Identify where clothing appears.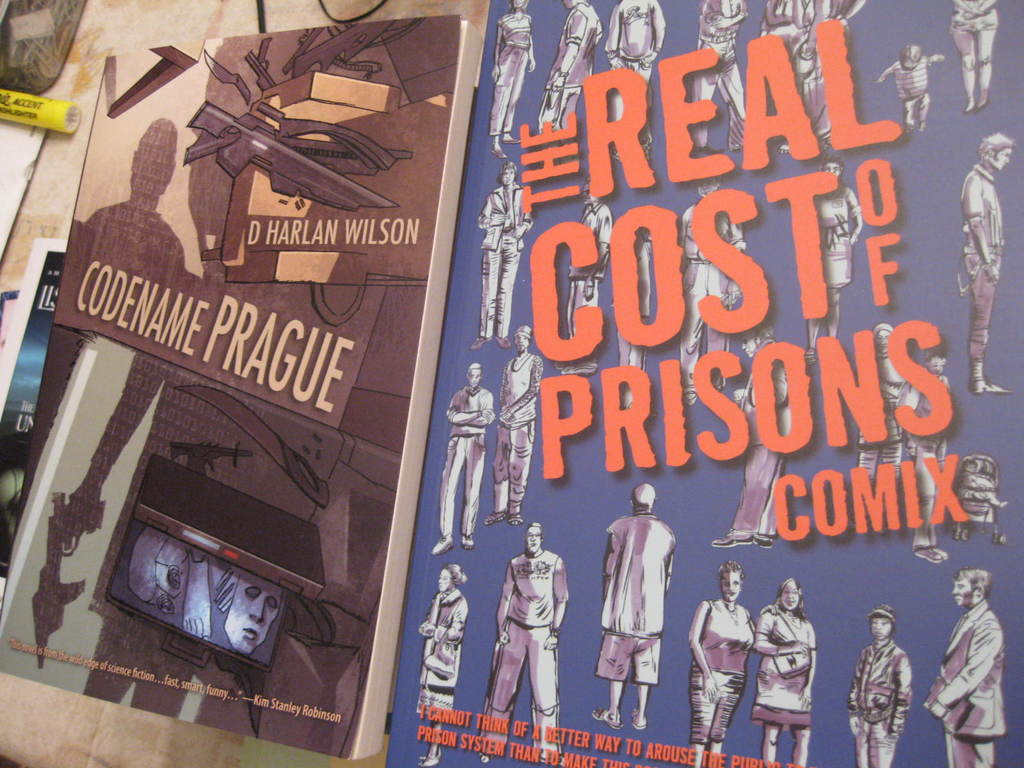
Appears at 845:634:906:766.
